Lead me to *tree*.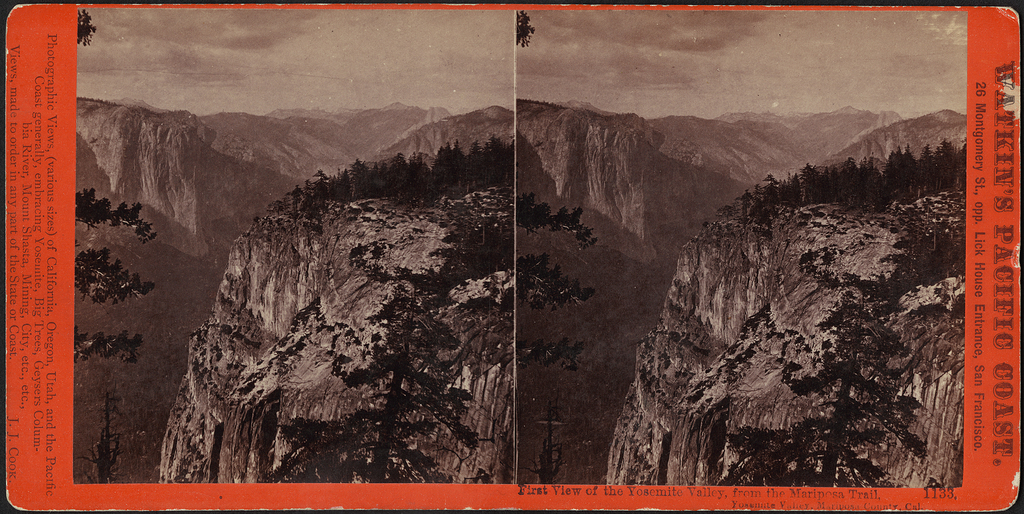
Lead to {"x1": 739, "y1": 146, "x2": 966, "y2": 219}.
